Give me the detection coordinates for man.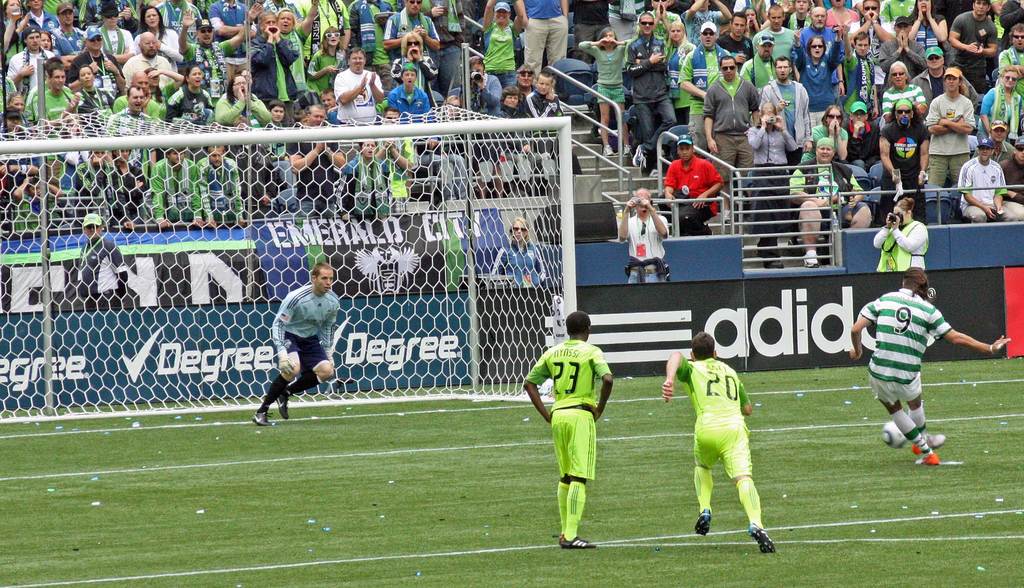
pyautogui.locateOnScreen(879, 0, 918, 37).
